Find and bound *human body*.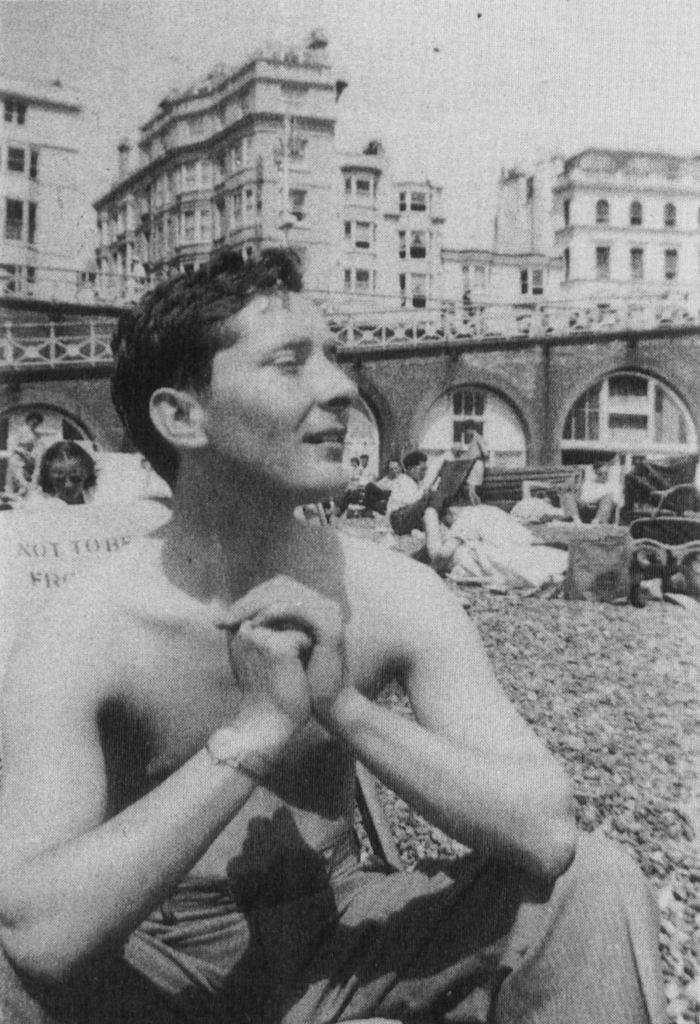
Bound: (22, 230, 575, 1023).
